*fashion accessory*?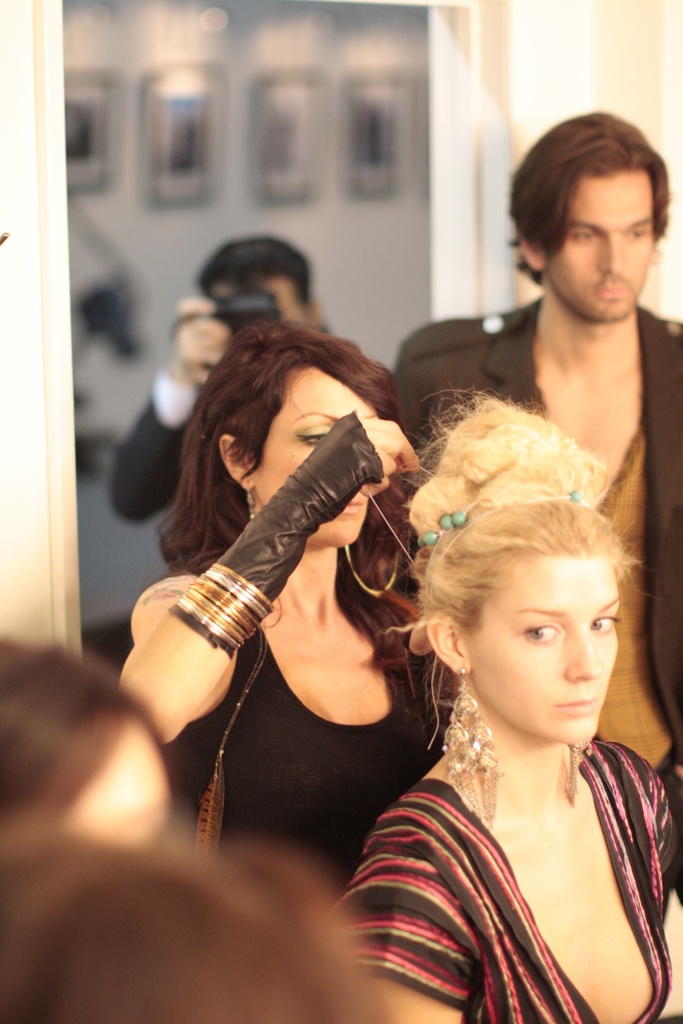
region(421, 470, 605, 589)
